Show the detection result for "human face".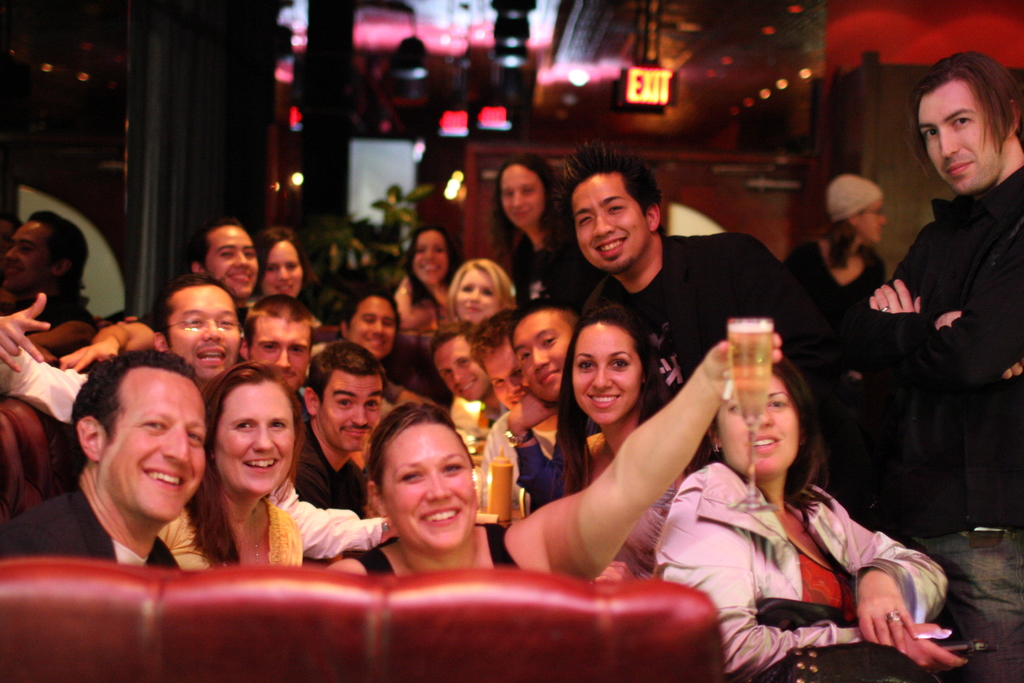
bbox(575, 320, 640, 424).
